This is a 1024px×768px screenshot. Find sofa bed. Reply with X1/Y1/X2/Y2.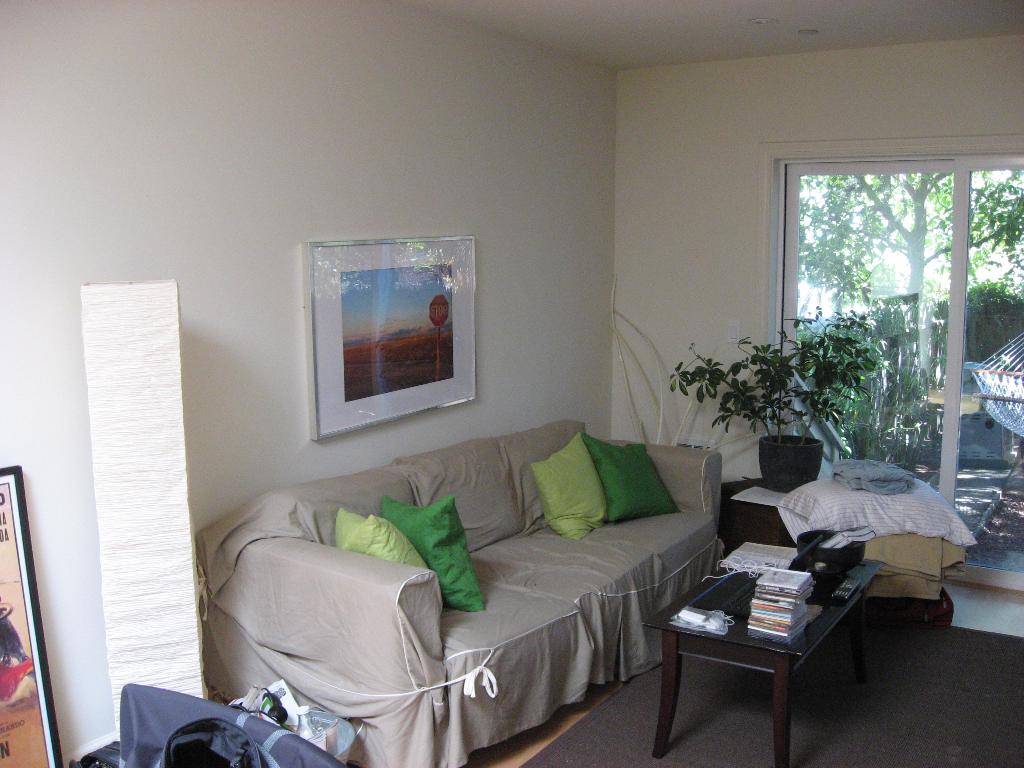
198/418/726/767.
